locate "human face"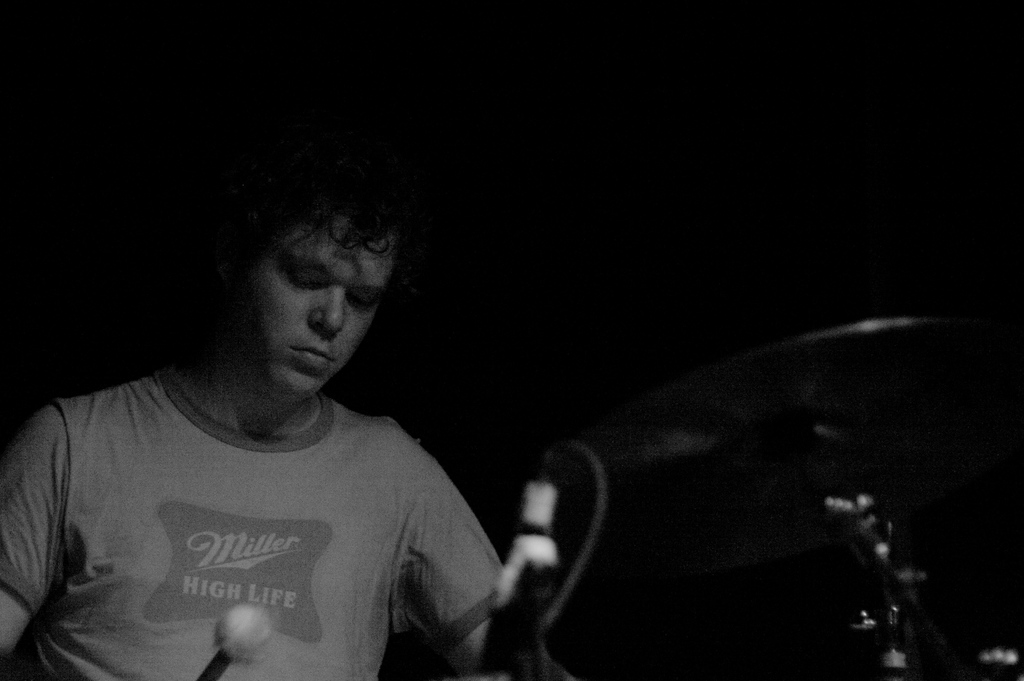
Rect(245, 217, 401, 393)
